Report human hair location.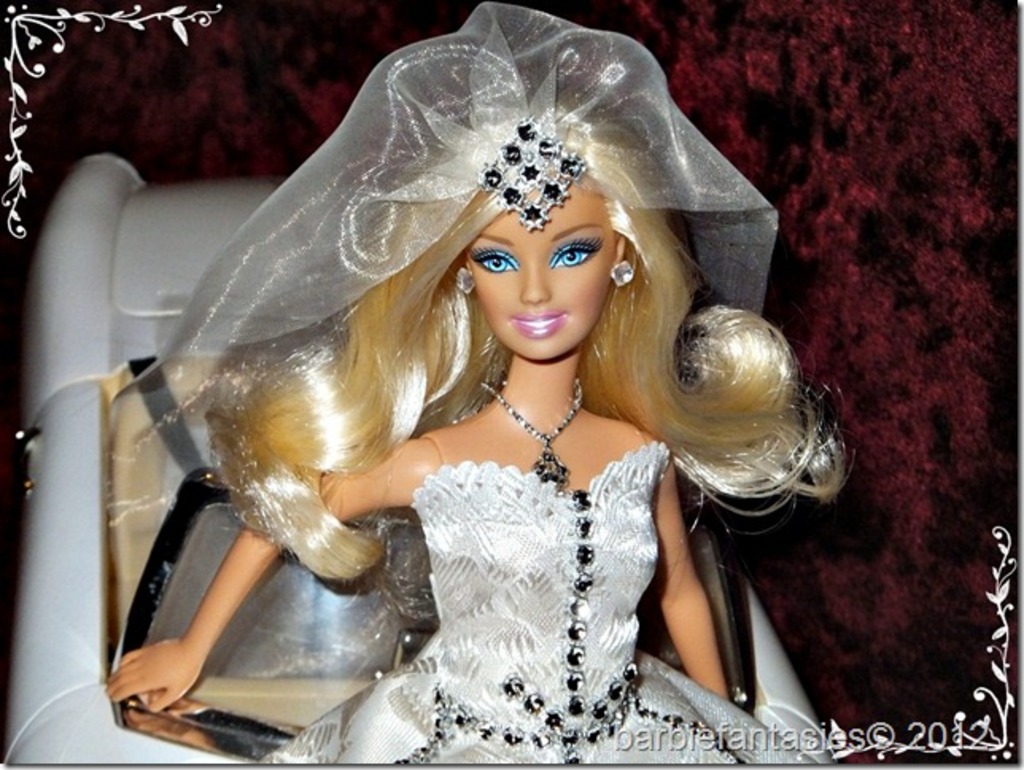
Report: [x1=200, y1=110, x2=848, y2=576].
